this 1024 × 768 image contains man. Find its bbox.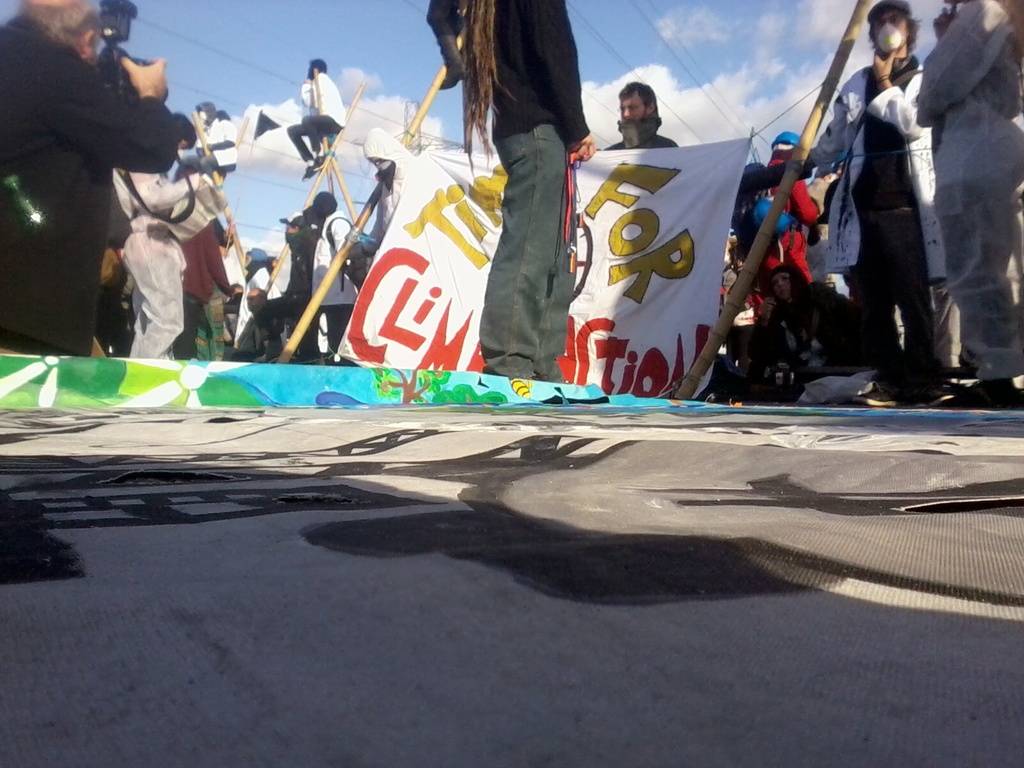
<bbox>911, 0, 1023, 408</bbox>.
